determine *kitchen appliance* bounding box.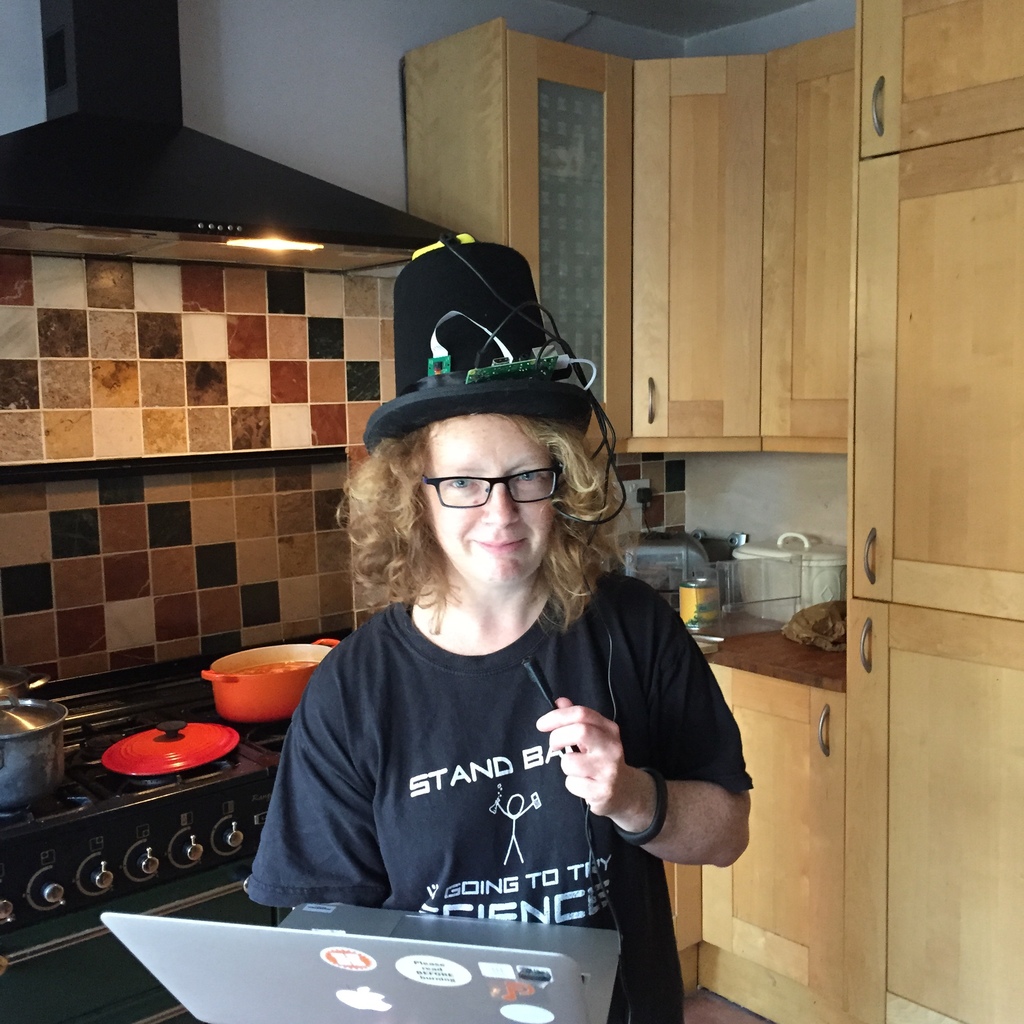
Determined: 0, 669, 301, 1023.
